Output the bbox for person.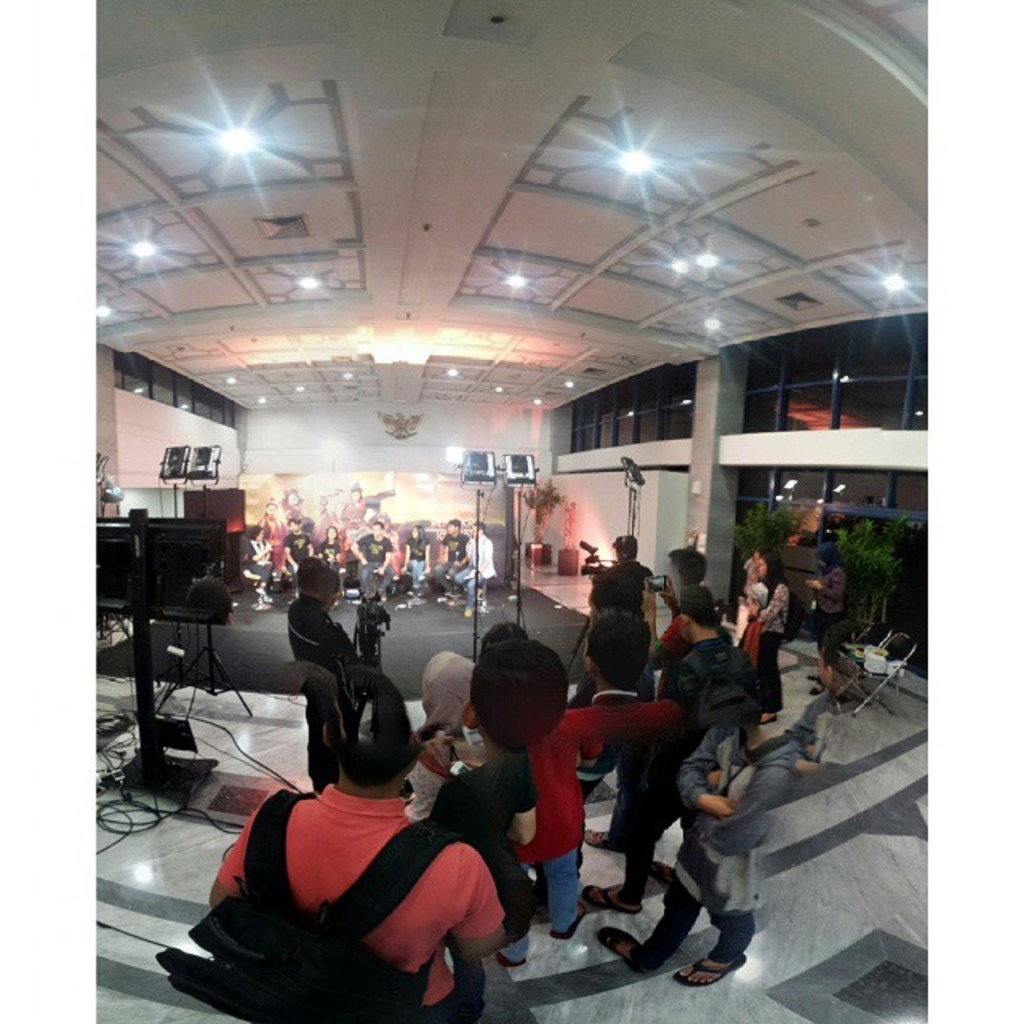
x1=450 y1=613 x2=672 y2=941.
